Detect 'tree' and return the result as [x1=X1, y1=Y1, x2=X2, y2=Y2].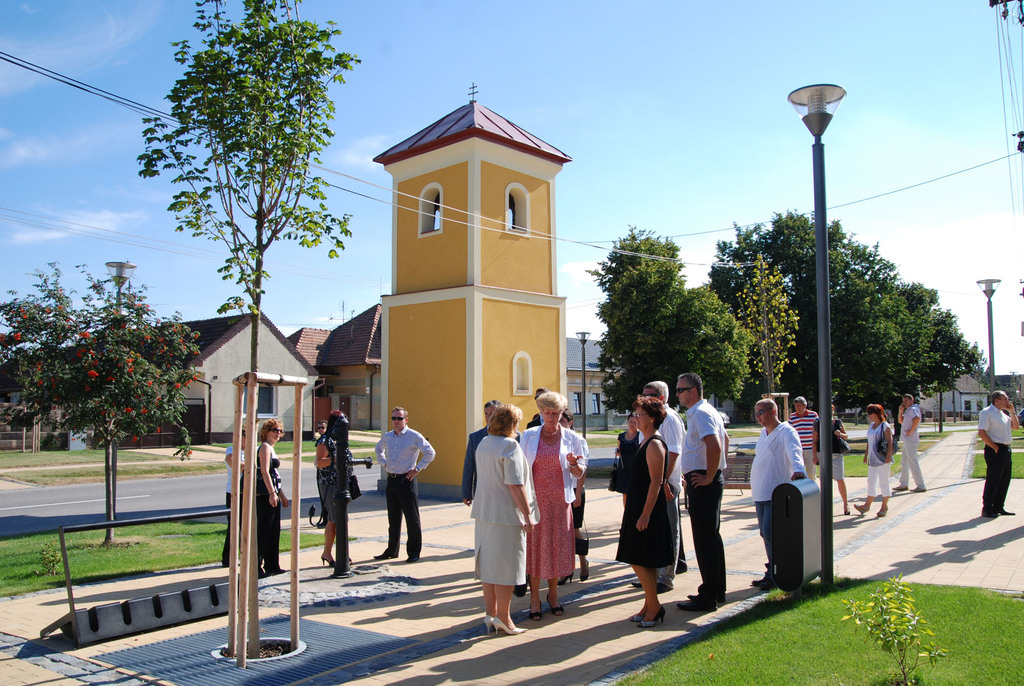
[x1=0, y1=253, x2=199, y2=553].
